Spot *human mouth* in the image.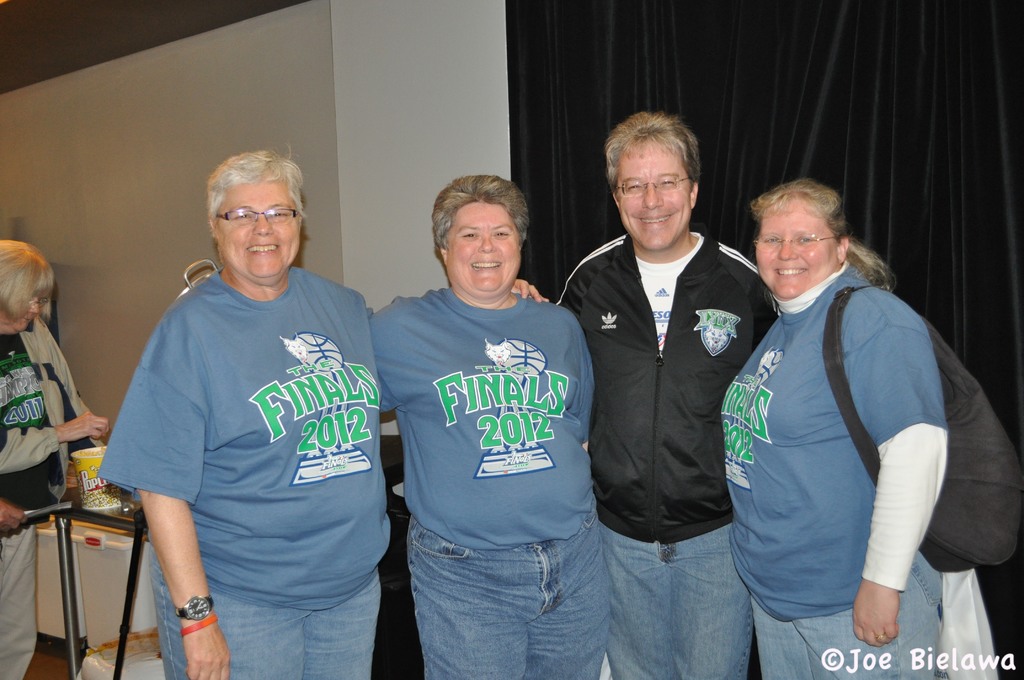
*human mouth* found at Rect(471, 257, 500, 270).
